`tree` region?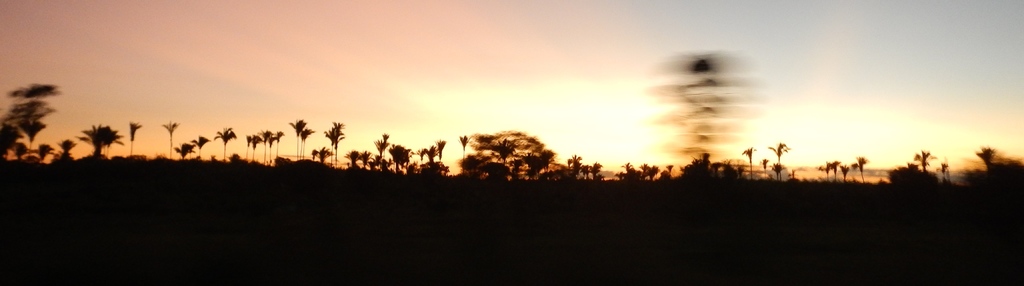
pyautogui.locateOnScreen(129, 121, 141, 156)
